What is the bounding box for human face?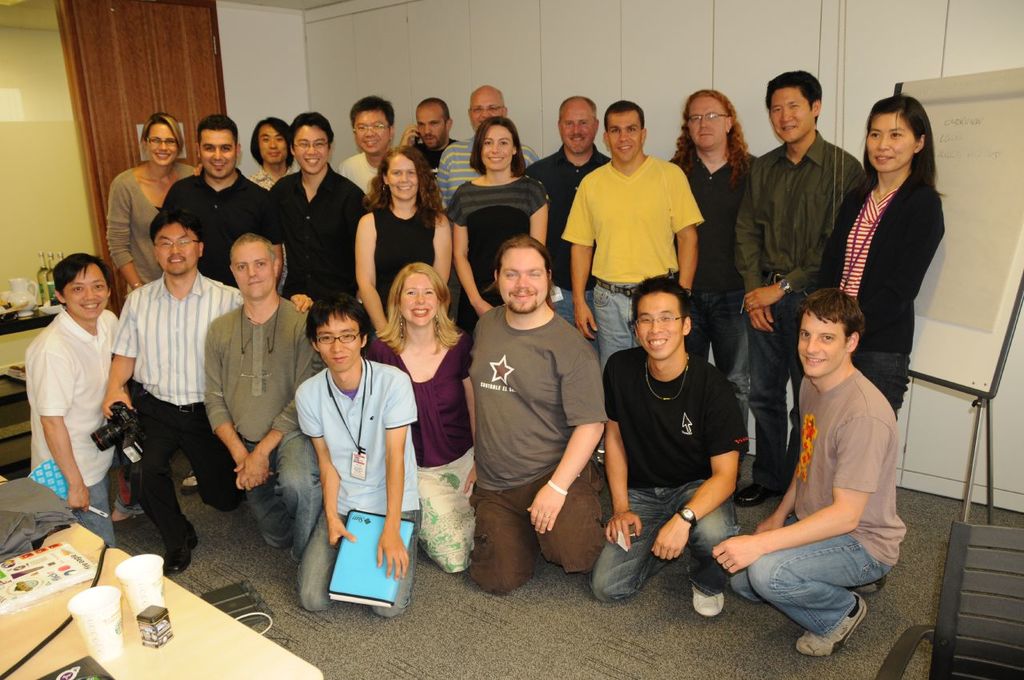
<region>607, 111, 638, 158</region>.
